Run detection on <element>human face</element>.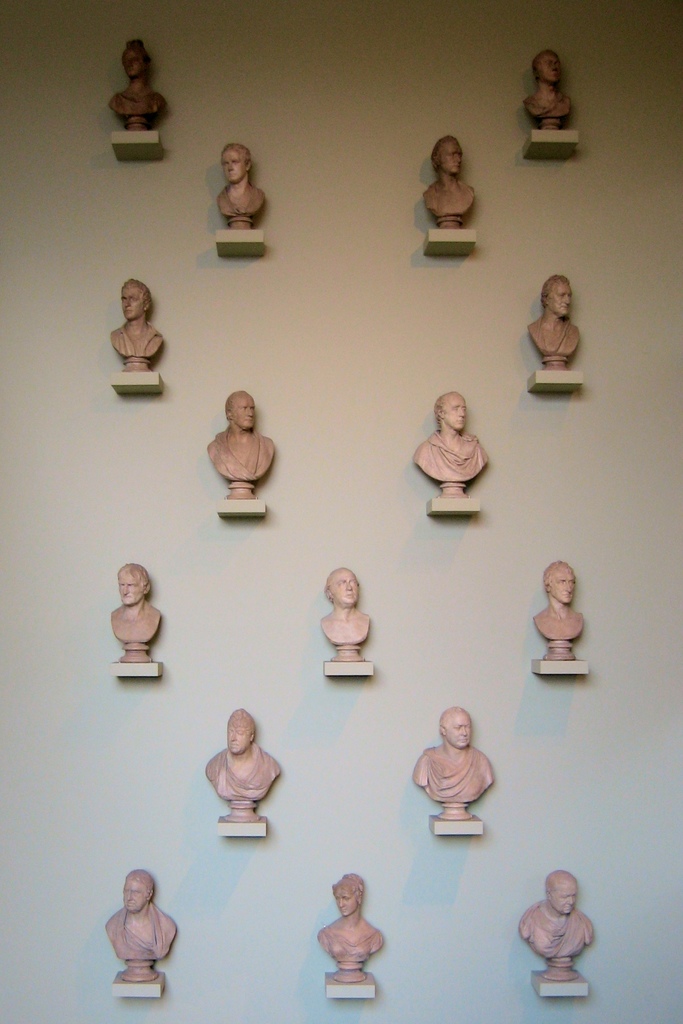
Result: box=[122, 290, 145, 321].
